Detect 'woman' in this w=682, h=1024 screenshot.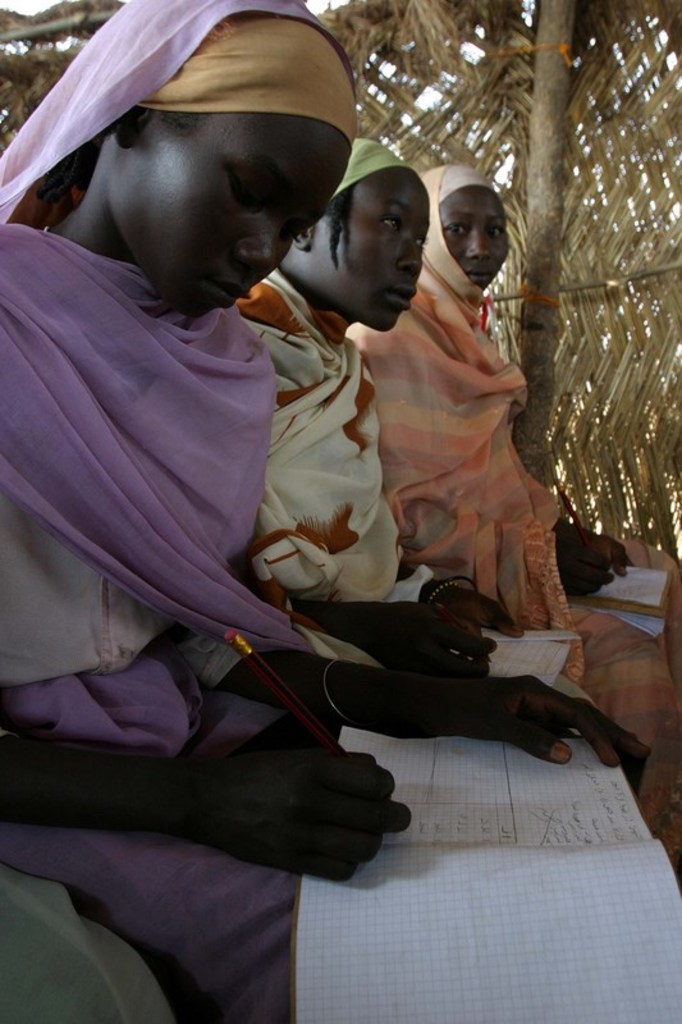
Detection: box(220, 138, 609, 707).
